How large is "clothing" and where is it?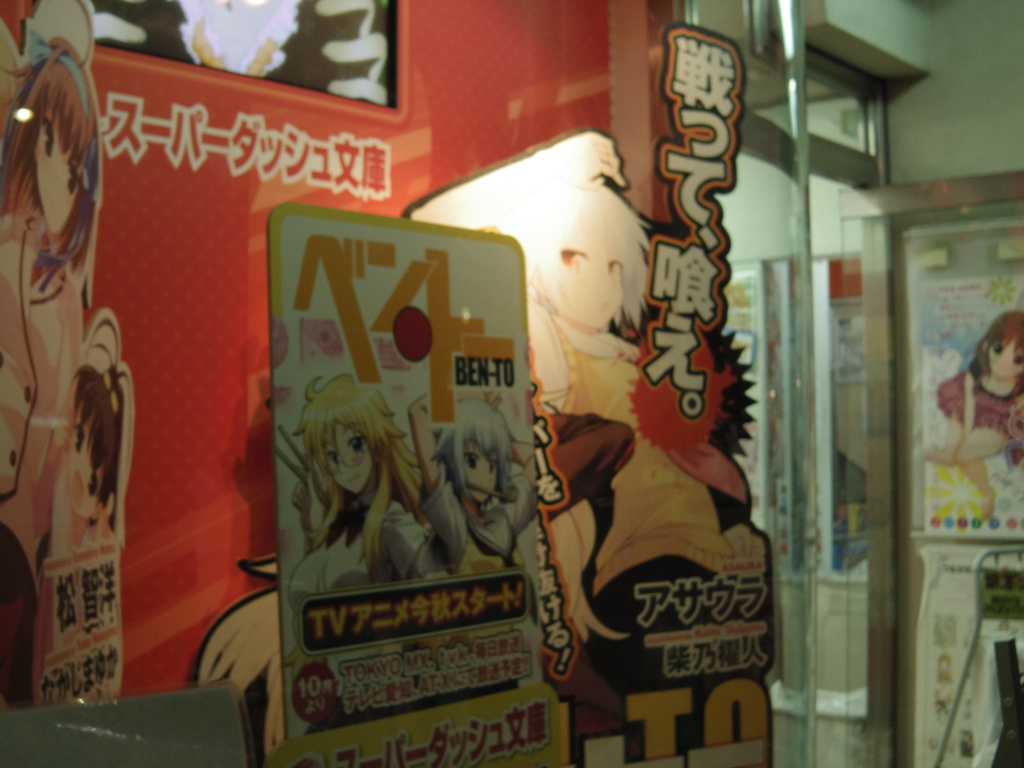
Bounding box: [left=0, top=230, right=96, bottom=586].
